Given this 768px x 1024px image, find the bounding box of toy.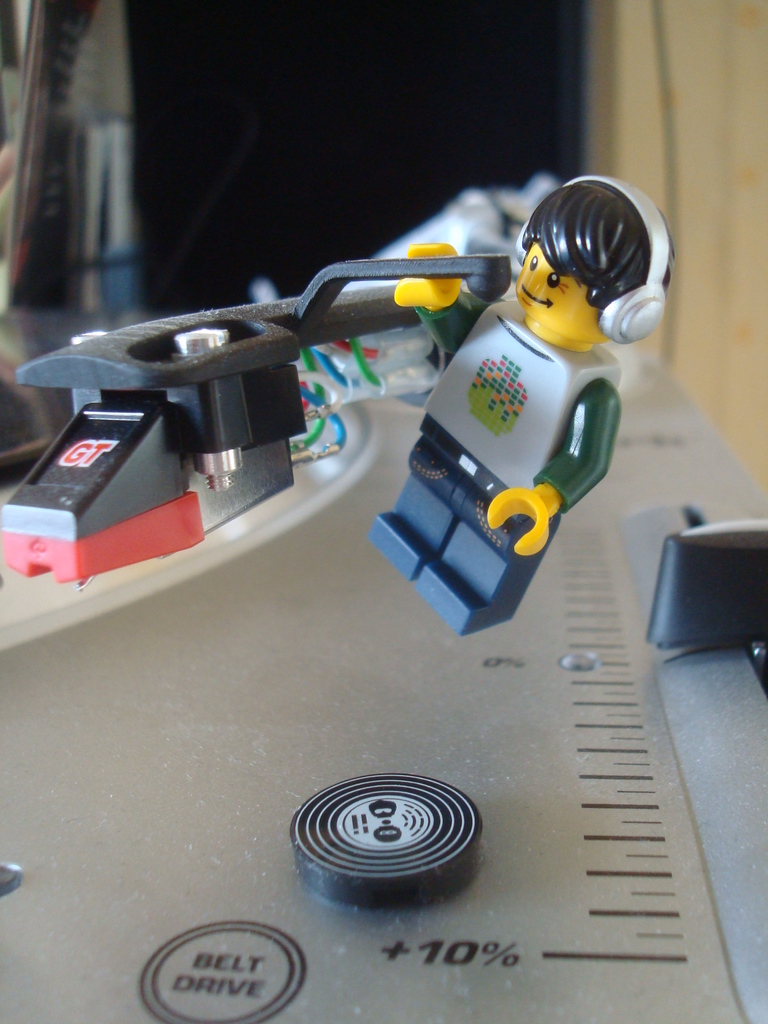
367,173,675,633.
